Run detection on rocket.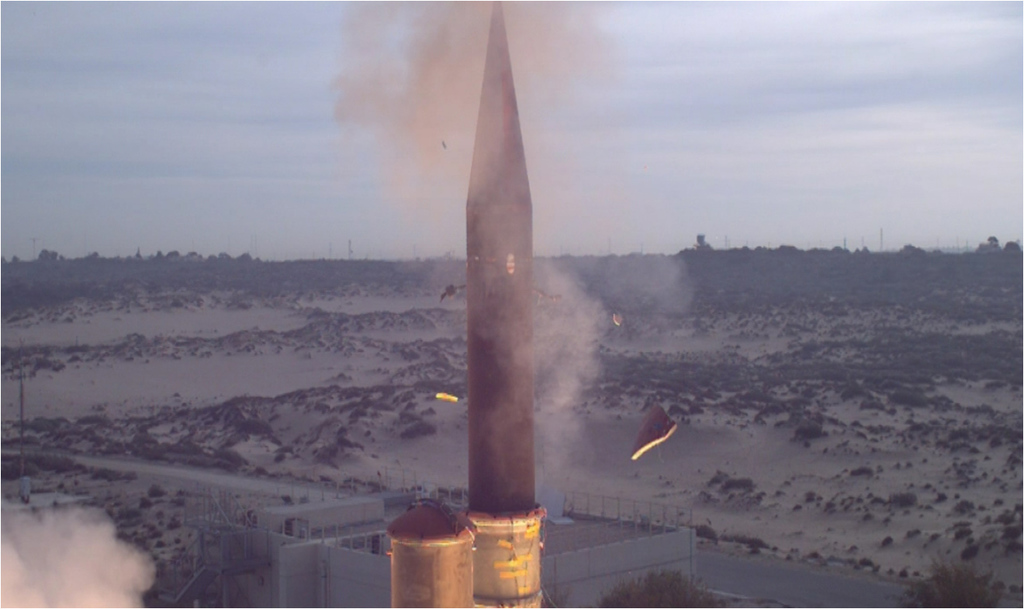
Result: [x1=442, y1=41, x2=543, y2=466].
